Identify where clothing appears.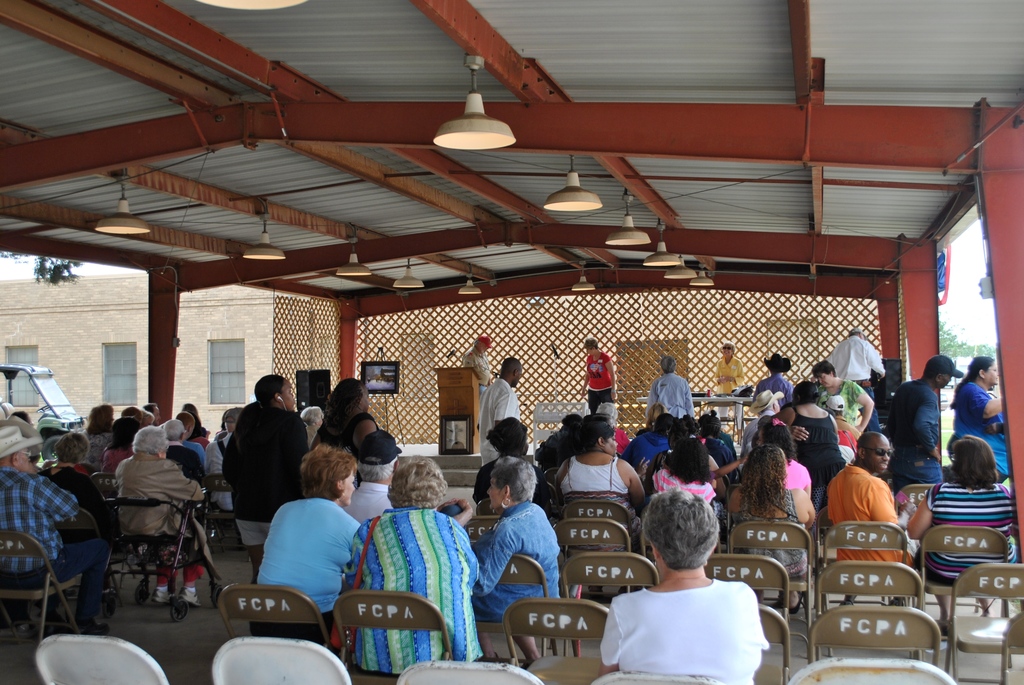
Appears at [948, 373, 1007, 470].
